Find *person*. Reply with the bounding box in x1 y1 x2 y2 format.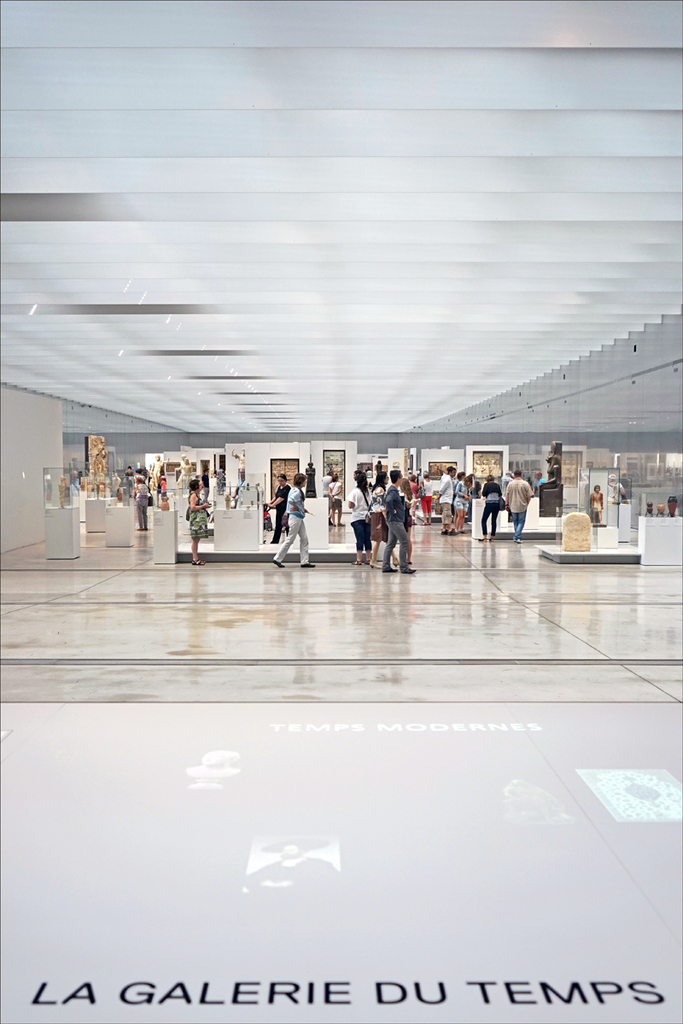
435 465 461 536.
